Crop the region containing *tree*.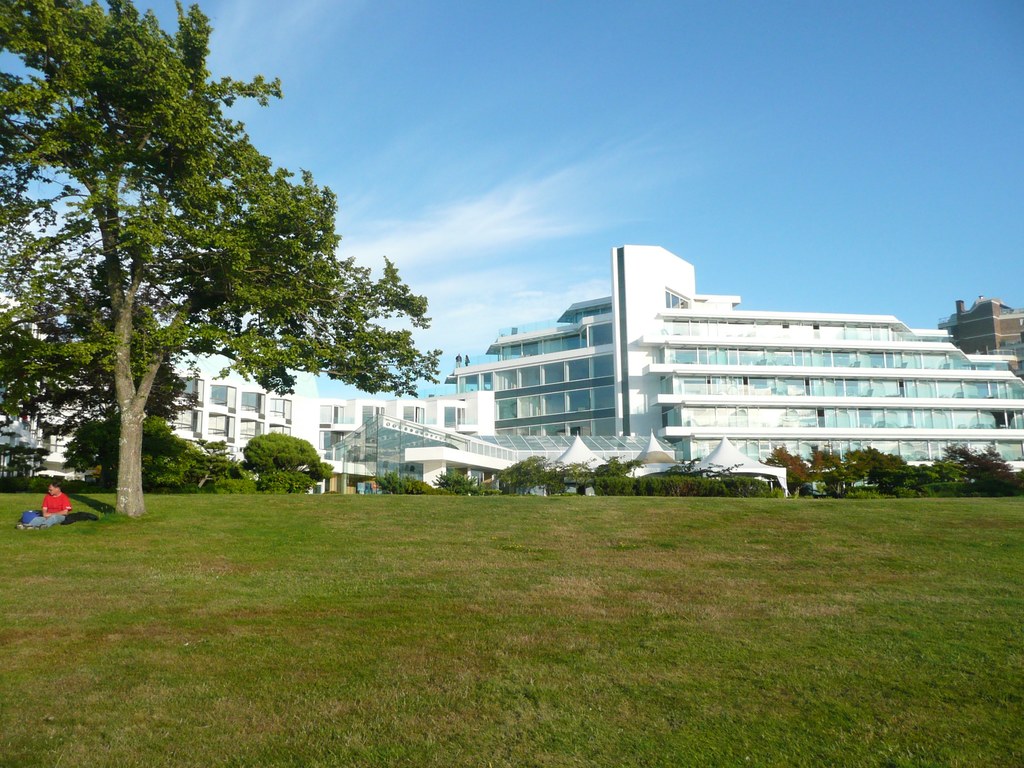
Crop region: <region>0, 440, 52, 492</region>.
